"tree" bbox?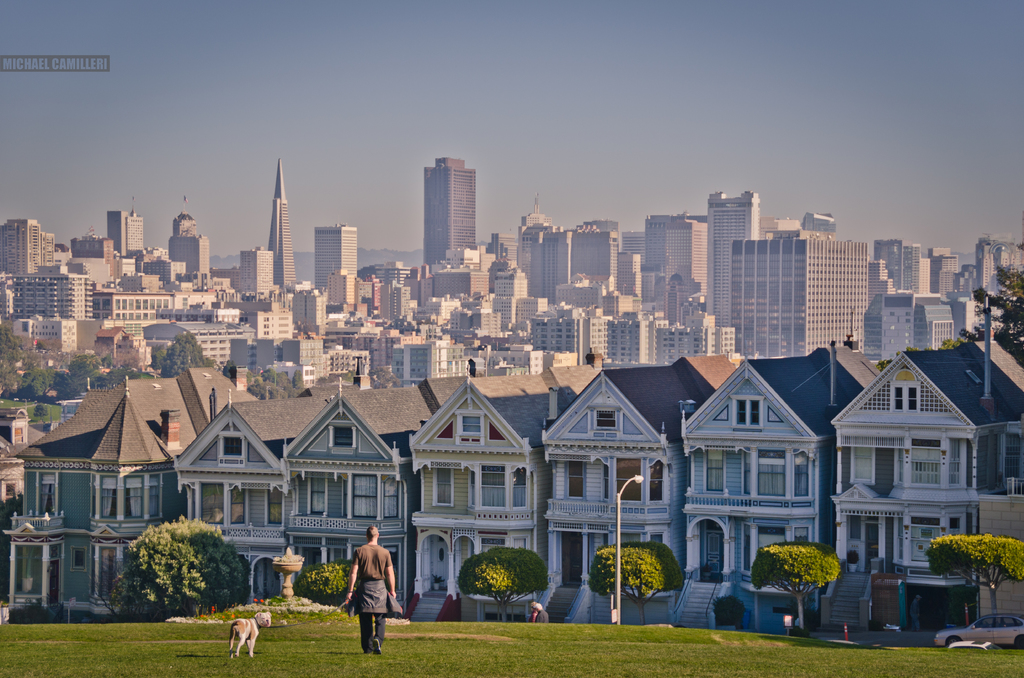
select_region(586, 542, 685, 626)
